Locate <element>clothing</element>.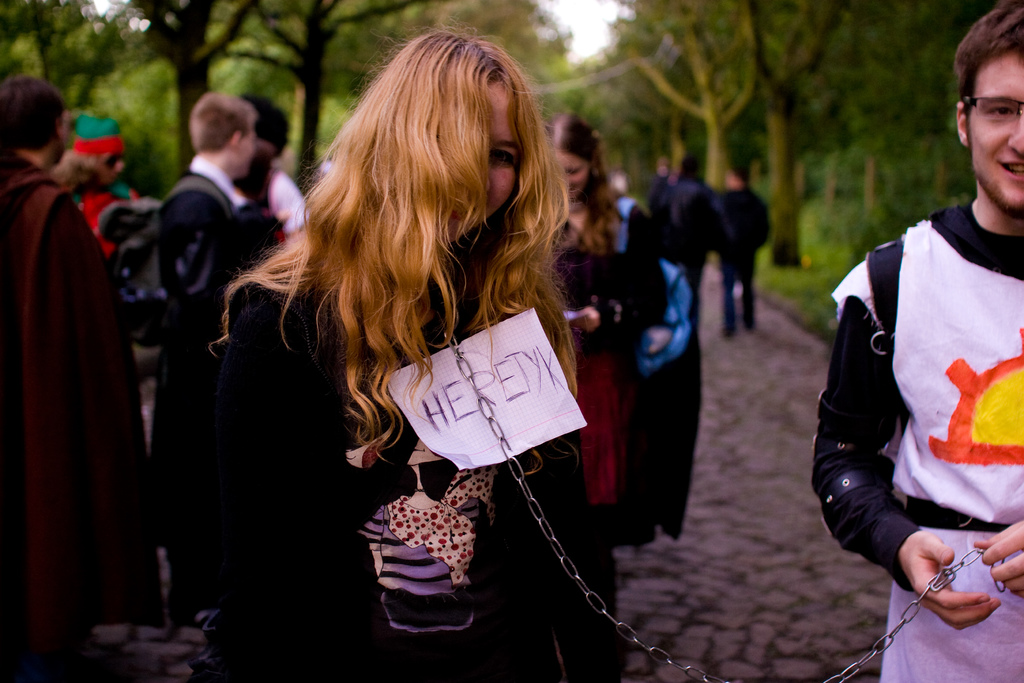
Bounding box: rect(0, 149, 165, 682).
